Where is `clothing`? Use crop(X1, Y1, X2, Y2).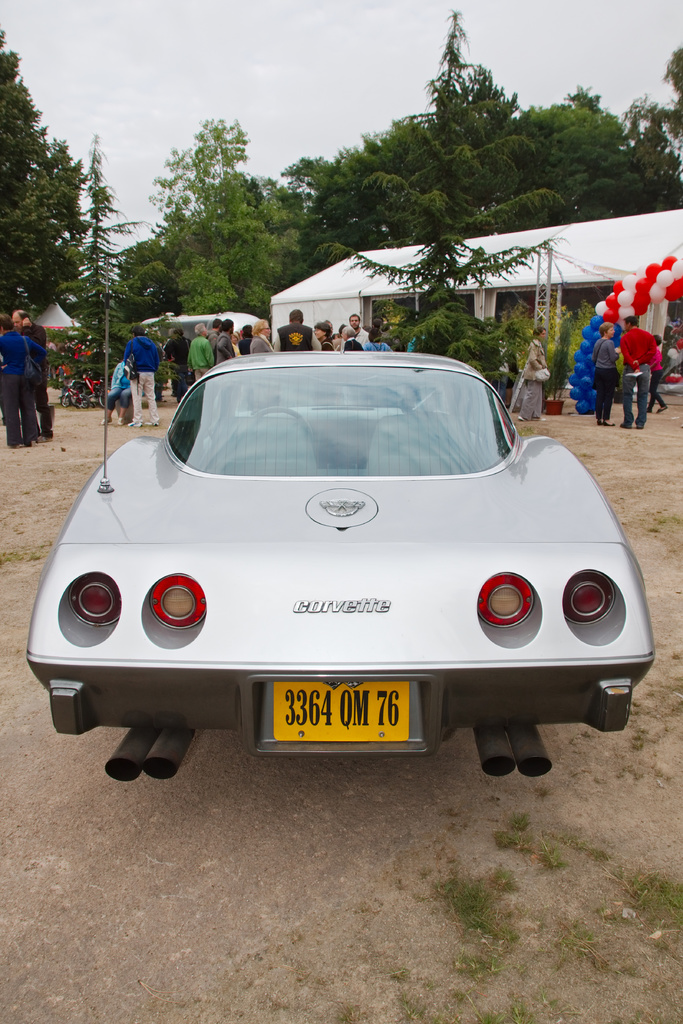
crop(317, 325, 336, 348).
